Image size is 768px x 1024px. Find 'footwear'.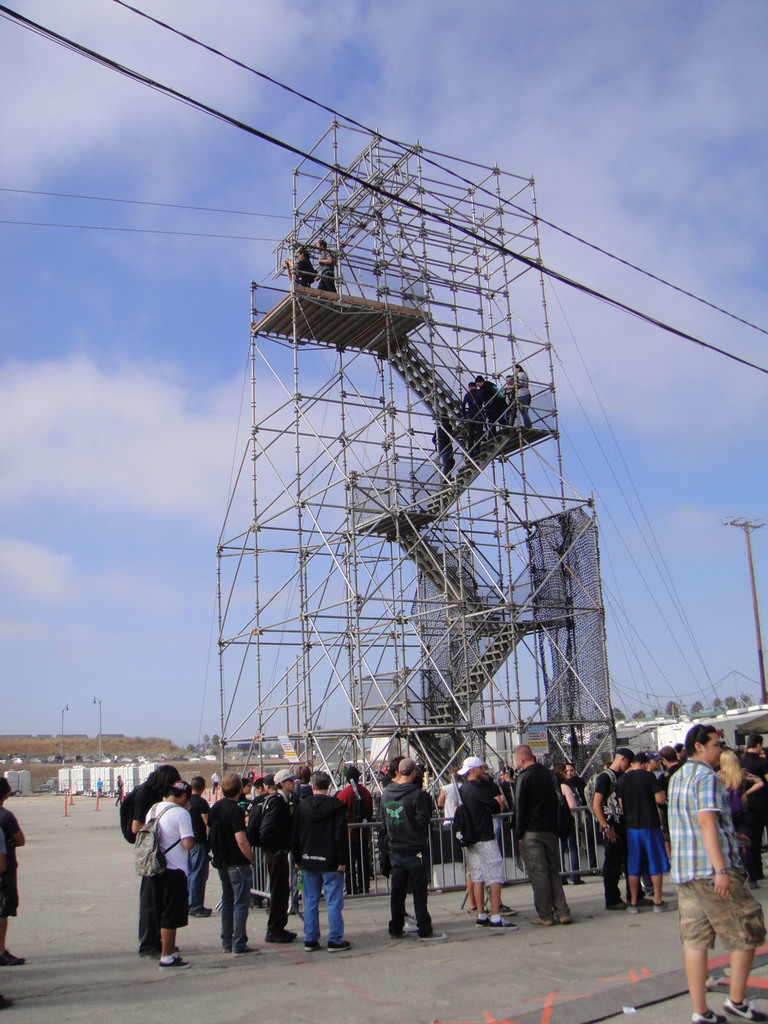
box=[170, 946, 179, 960].
